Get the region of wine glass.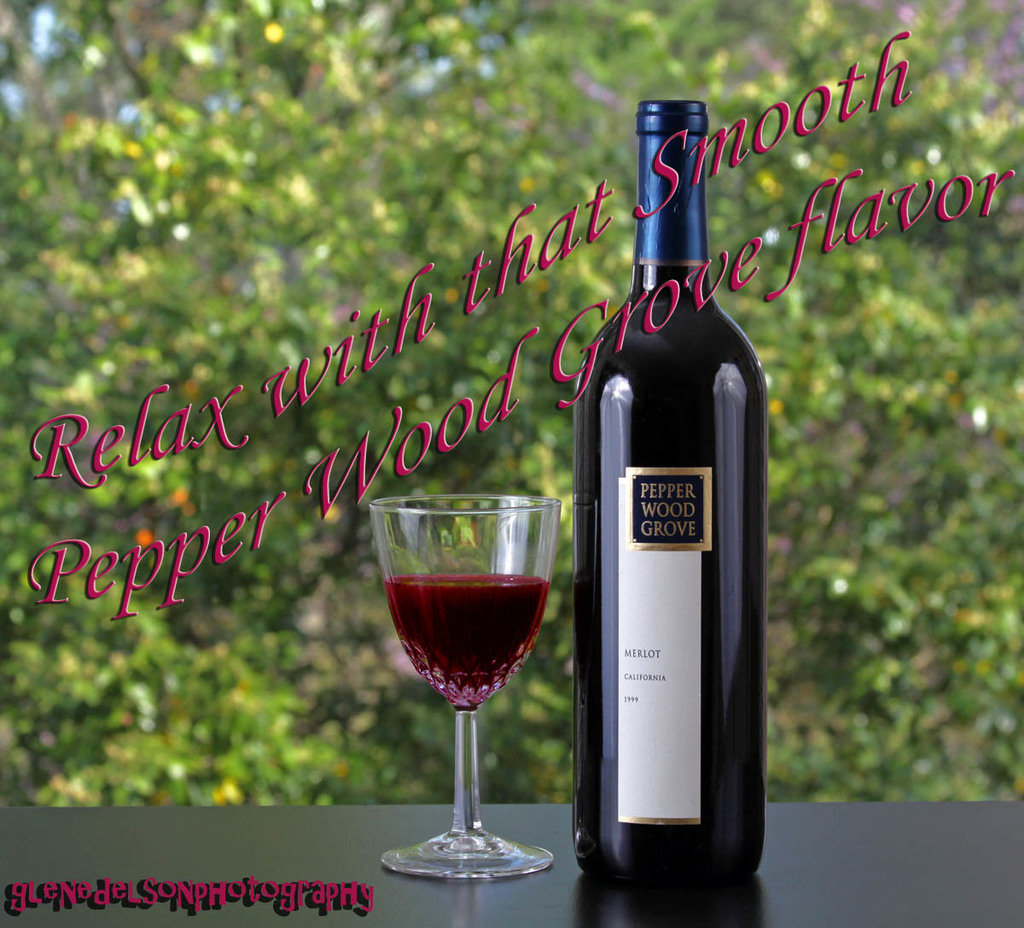
(373,498,554,874).
